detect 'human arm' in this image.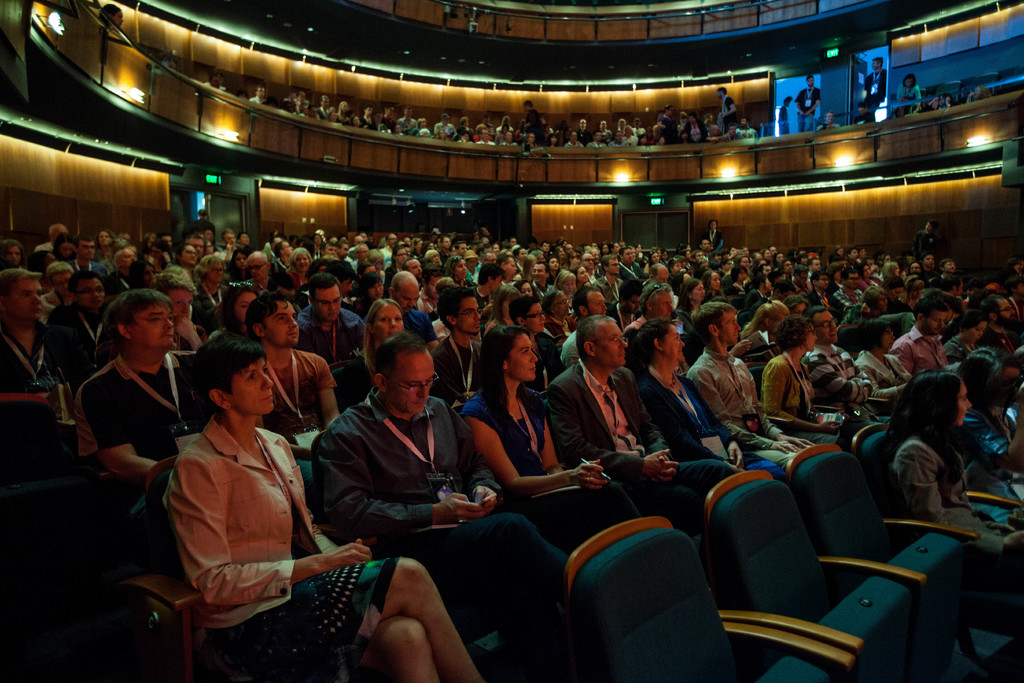
Detection: rect(318, 431, 476, 534).
